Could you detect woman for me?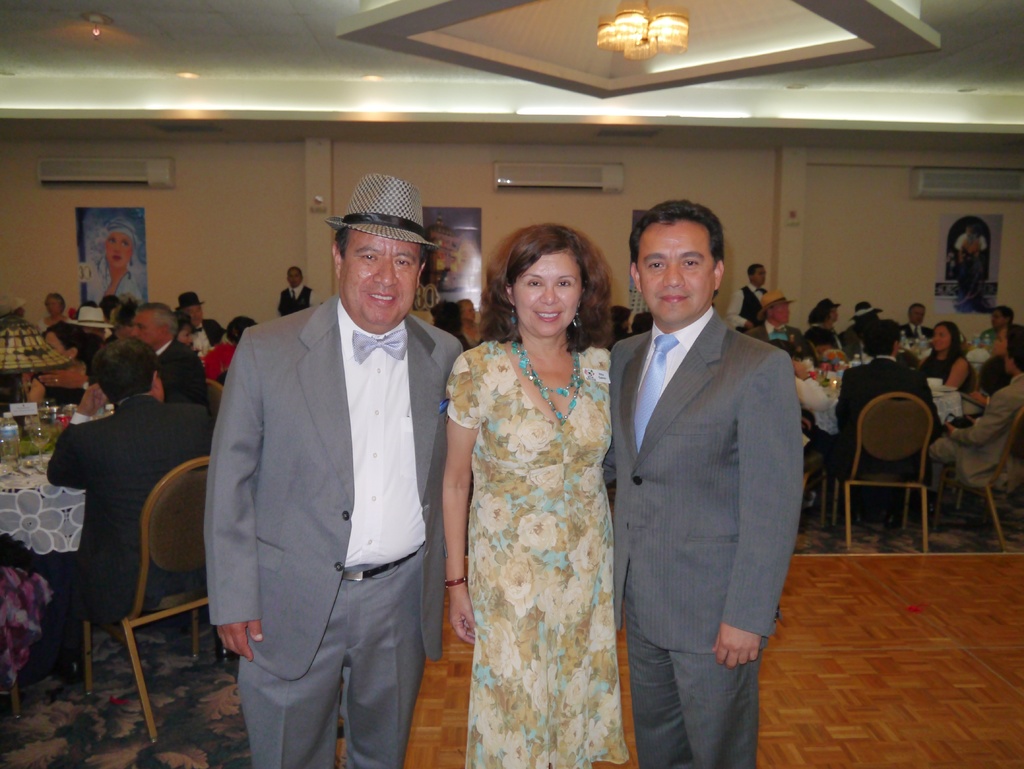
Detection result: <bbox>981, 323, 1013, 396</bbox>.
